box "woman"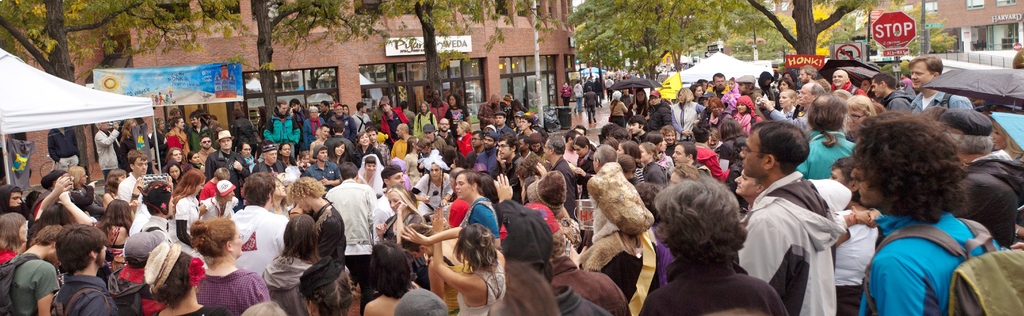
l=139, t=236, r=235, b=315
